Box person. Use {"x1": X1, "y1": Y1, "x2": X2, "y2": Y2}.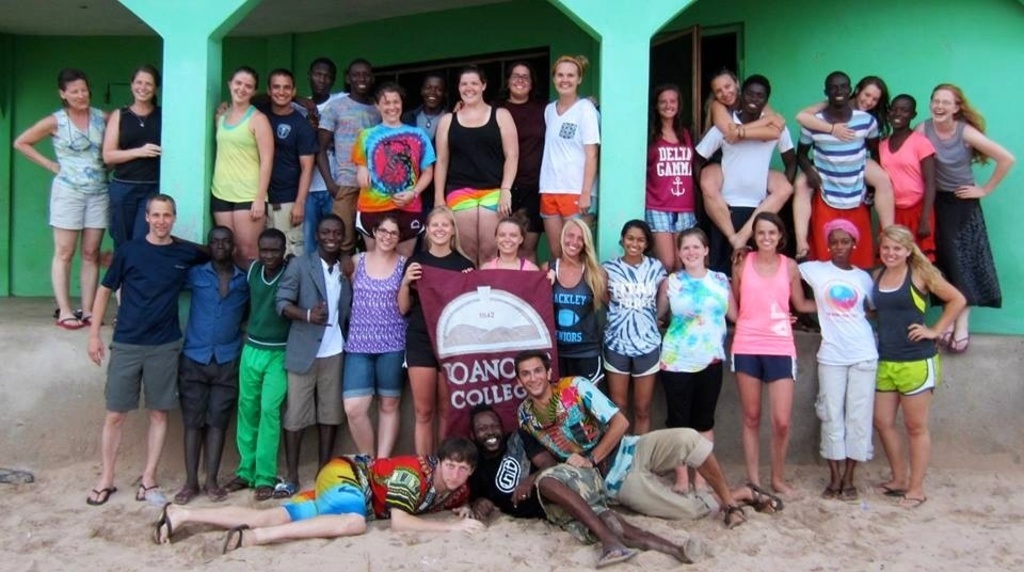
{"x1": 876, "y1": 187, "x2": 958, "y2": 493}.
